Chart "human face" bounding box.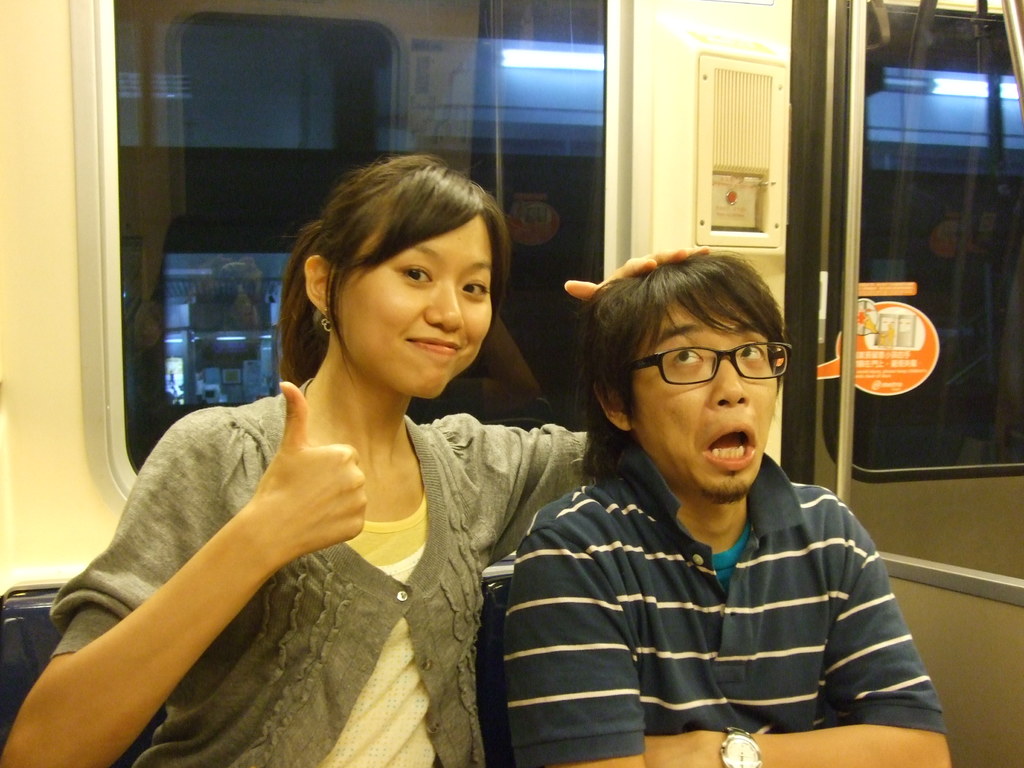
Charted: <bbox>330, 211, 493, 394</bbox>.
